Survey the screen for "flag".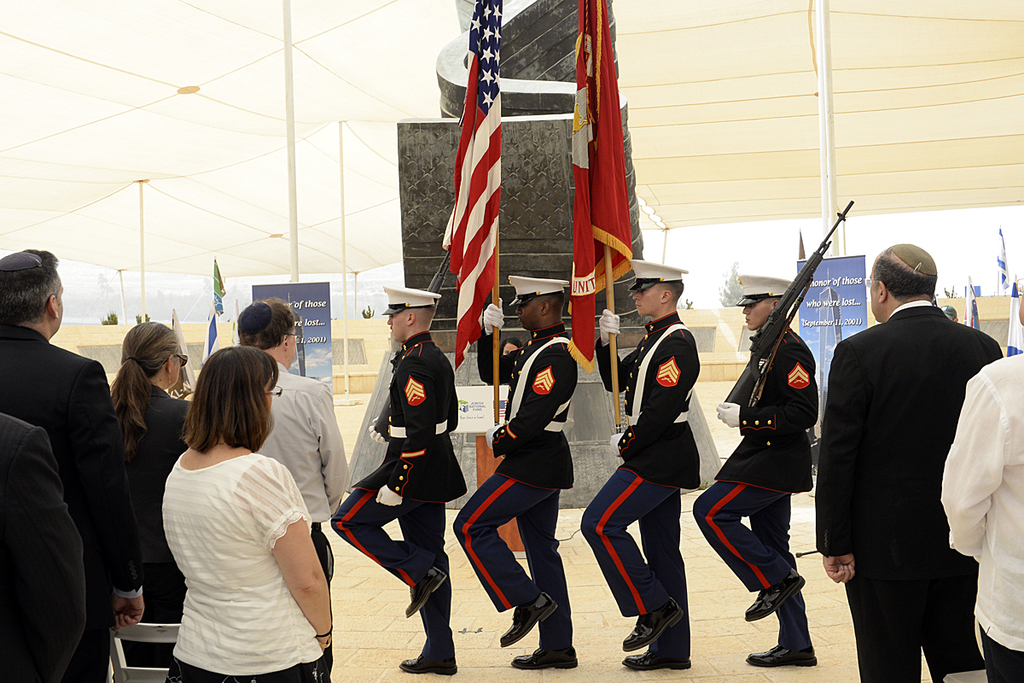
Survey found: <region>965, 283, 980, 330</region>.
